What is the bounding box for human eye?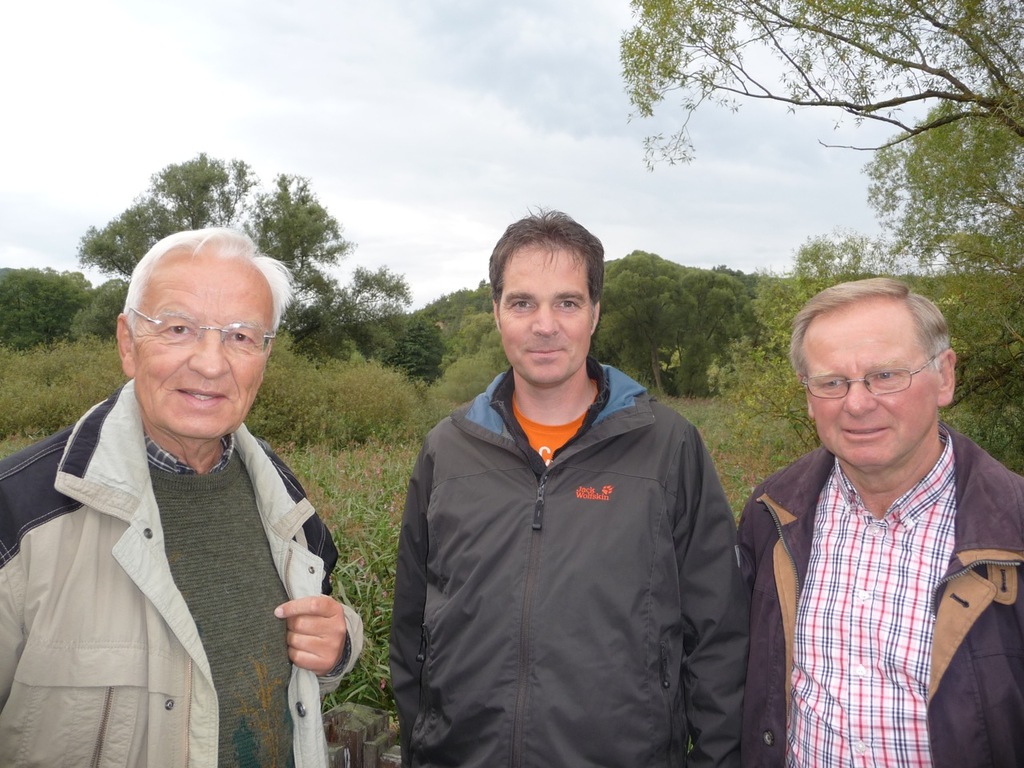
Rect(159, 319, 195, 341).
